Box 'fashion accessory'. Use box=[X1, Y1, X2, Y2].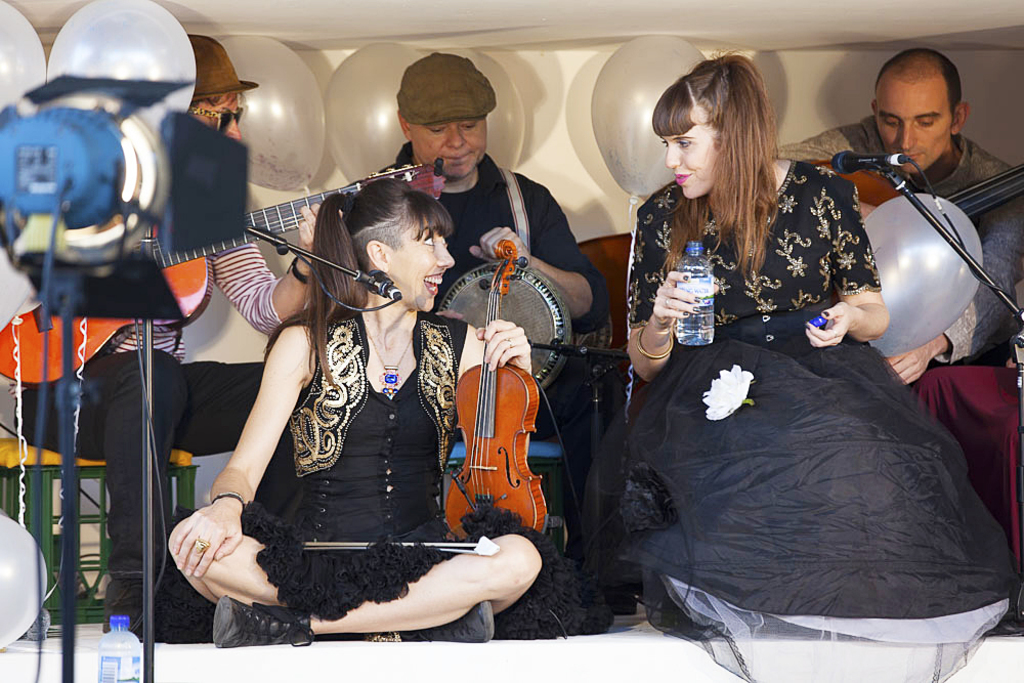
box=[693, 309, 699, 314].
